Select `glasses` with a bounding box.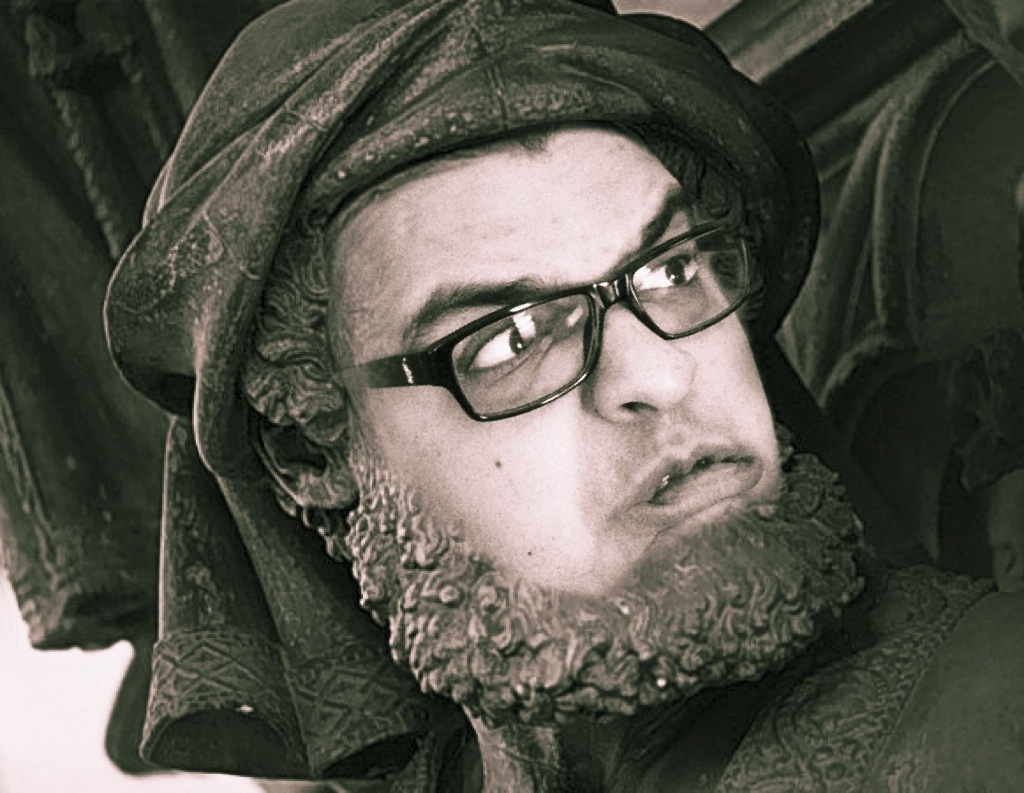
pyautogui.locateOnScreen(328, 212, 749, 428).
